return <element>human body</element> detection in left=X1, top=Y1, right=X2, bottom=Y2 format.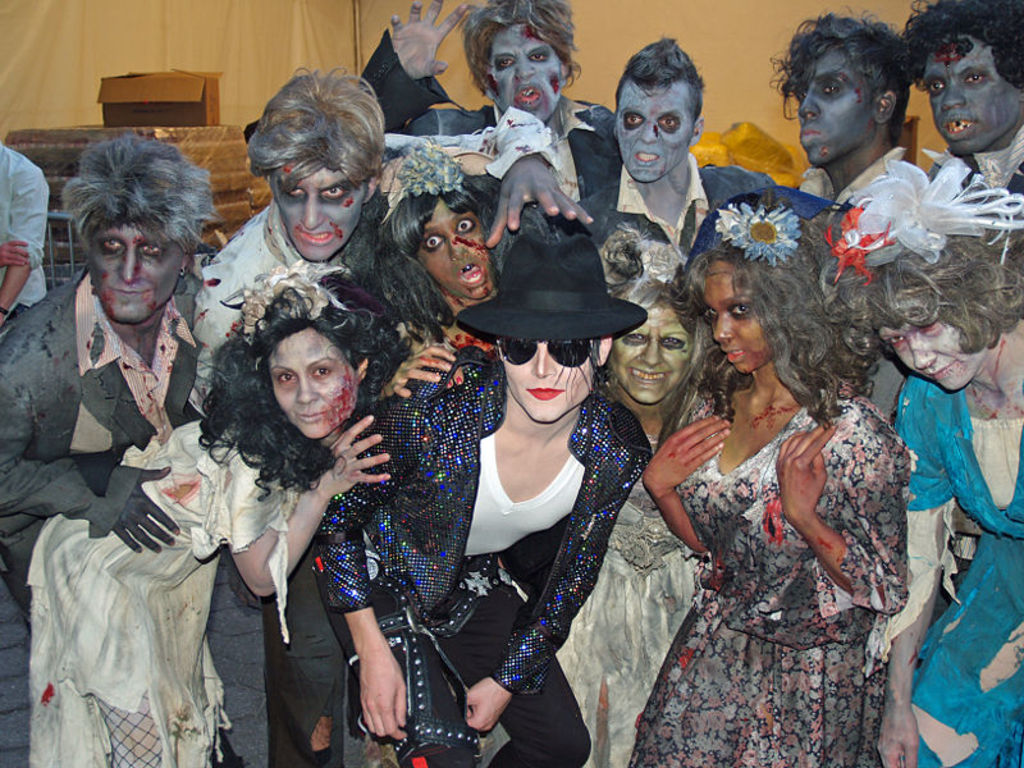
left=577, top=37, right=777, bottom=256.
